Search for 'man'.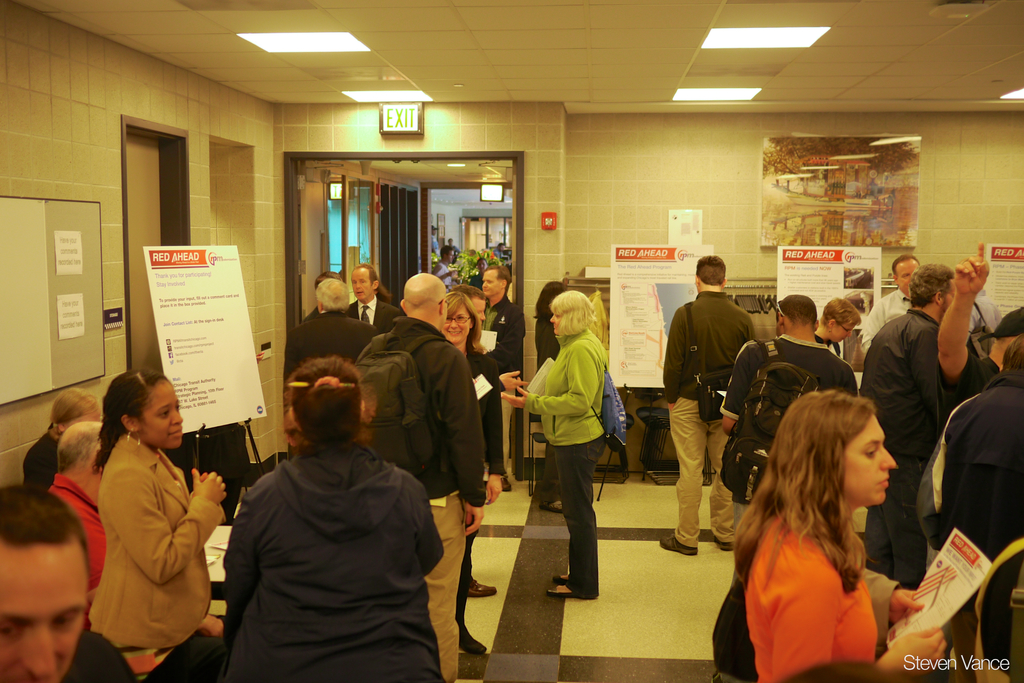
Found at bbox=(431, 225, 440, 255).
